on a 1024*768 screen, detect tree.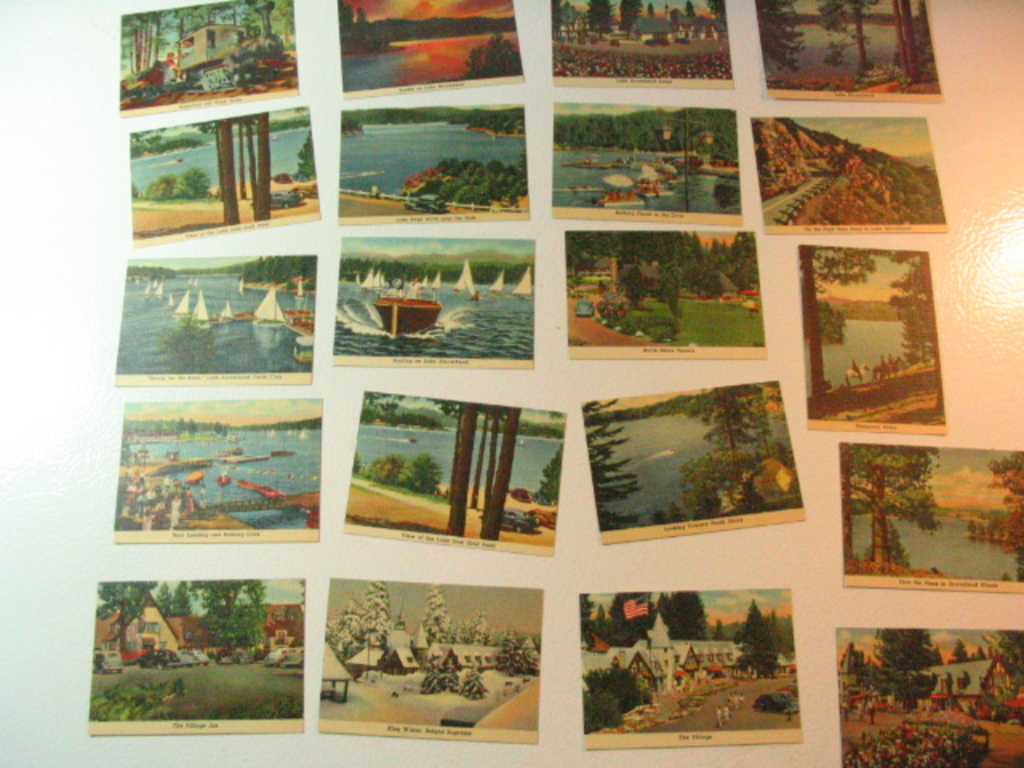
select_region(864, 626, 939, 710).
